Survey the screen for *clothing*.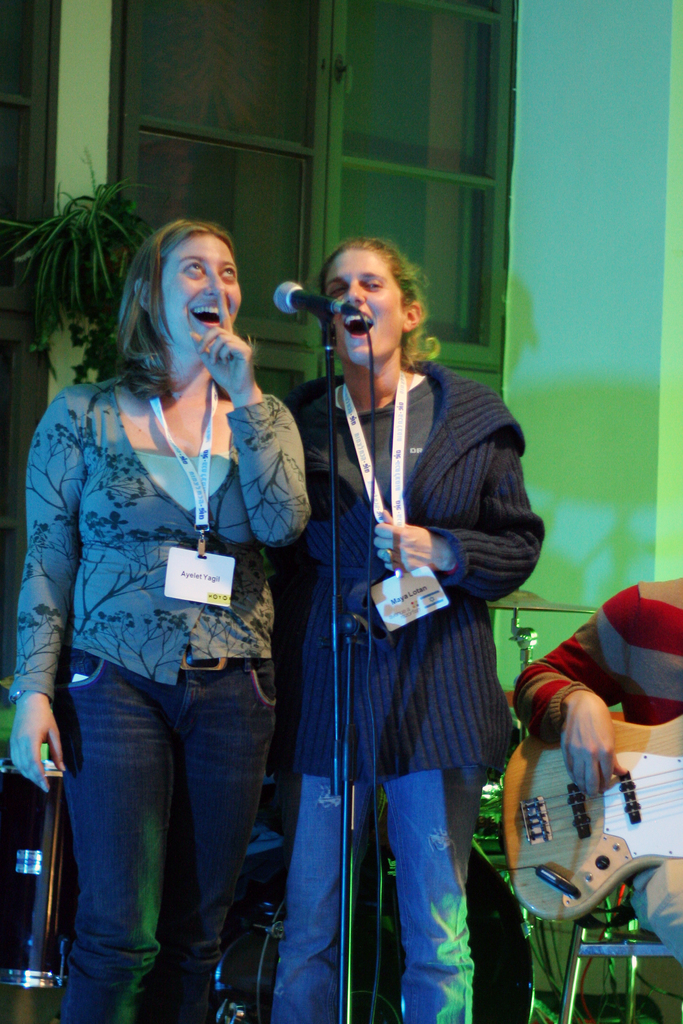
Survey found: <box>1,357,313,1023</box>.
